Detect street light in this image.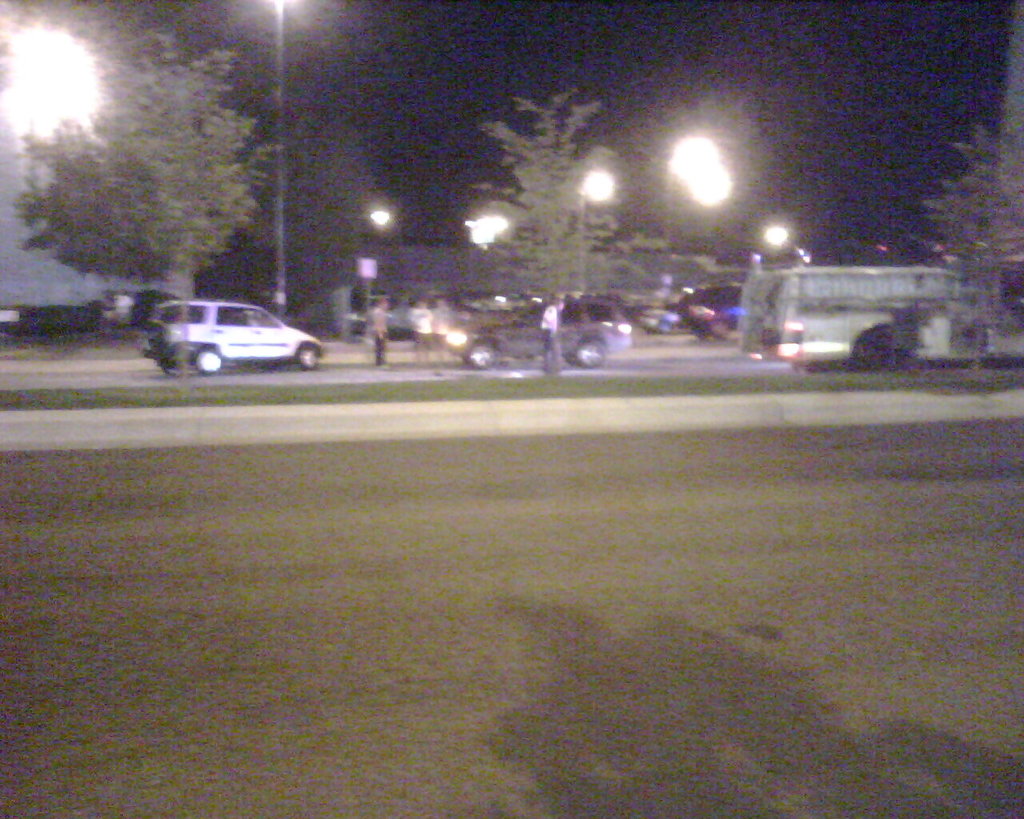
Detection: {"x1": 576, "y1": 165, "x2": 614, "y2": 322}.
